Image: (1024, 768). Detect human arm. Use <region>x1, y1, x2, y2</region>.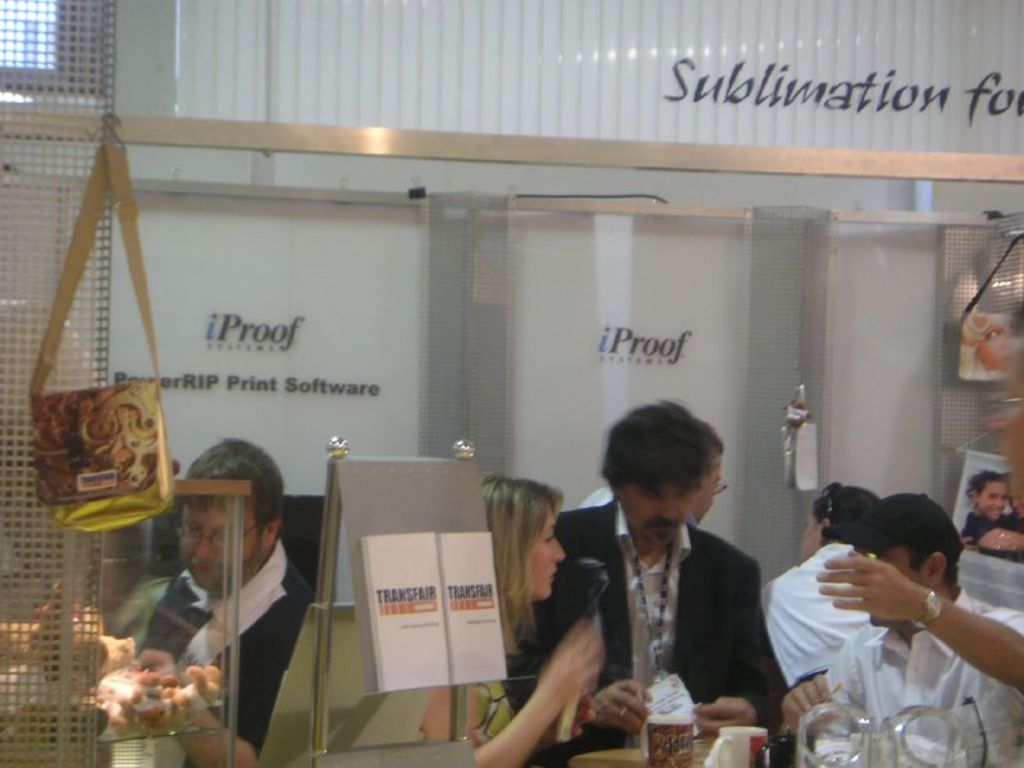
<region>429, 617, 605, 764</region>.
